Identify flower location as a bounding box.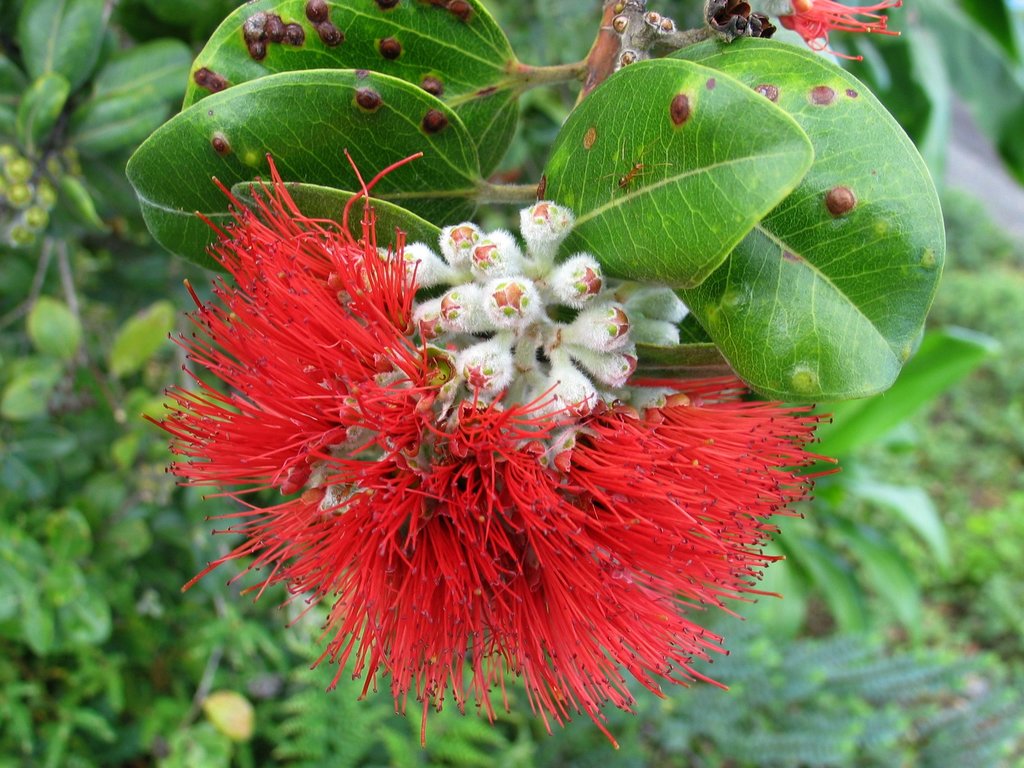
locate(141, 178, 868, 716).
